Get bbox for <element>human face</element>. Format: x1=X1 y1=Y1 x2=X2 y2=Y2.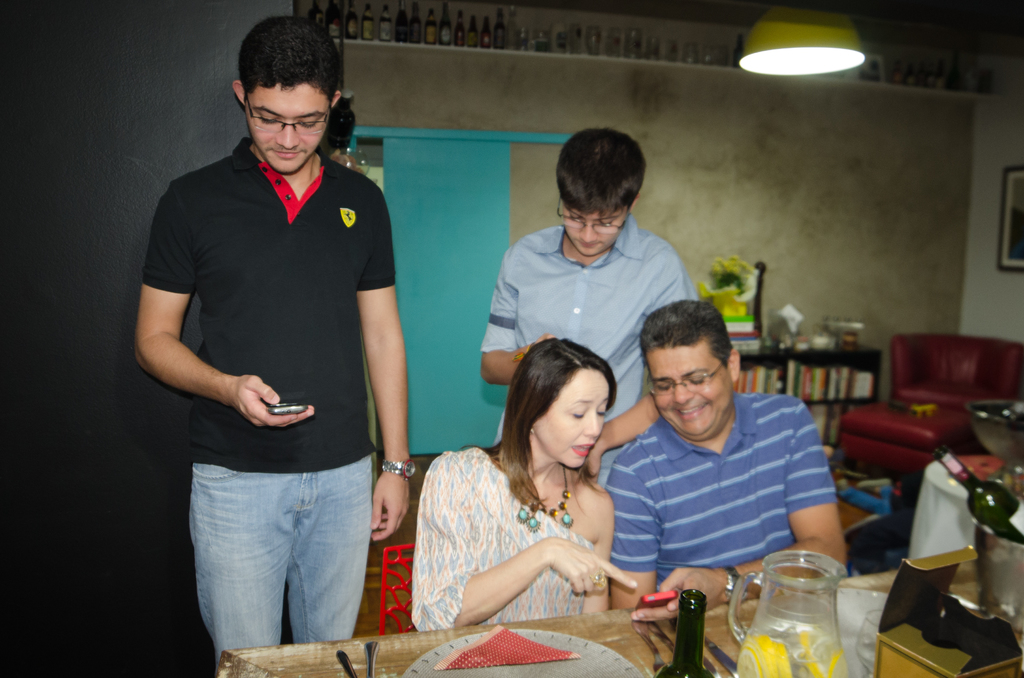
x1=559 y1=205 x2=634 y2=260.
